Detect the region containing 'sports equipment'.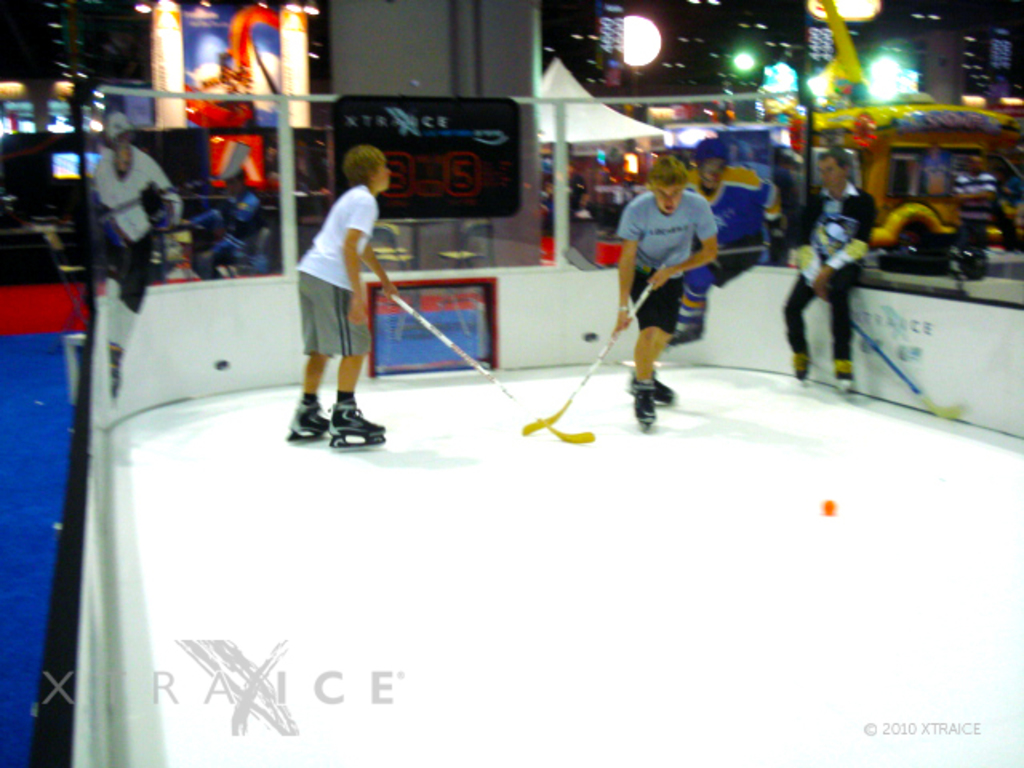
locate(101, 114, 142, 160).
